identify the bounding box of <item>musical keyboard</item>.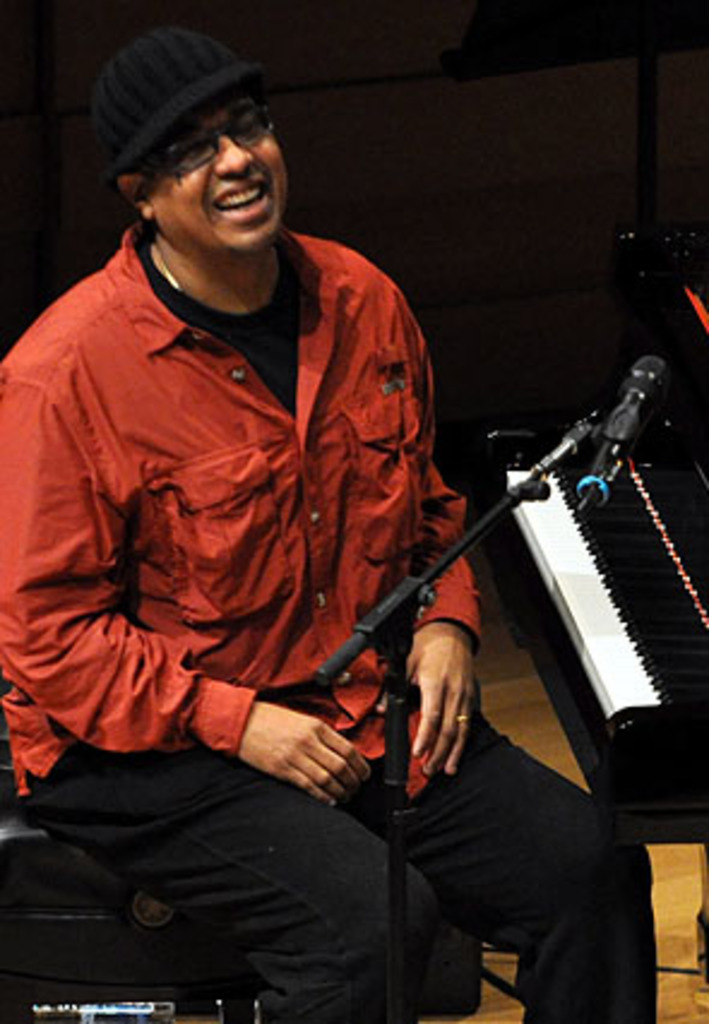
<box>478,425,690,858</box>.
